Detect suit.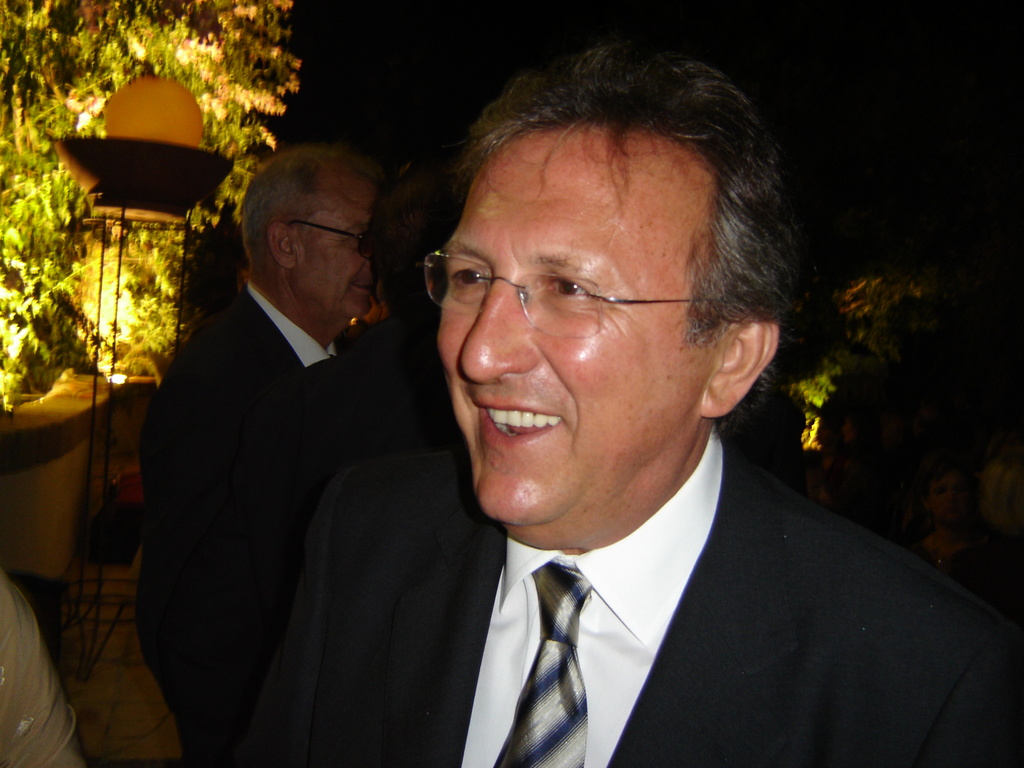
Detected at (134,279,338,767).
